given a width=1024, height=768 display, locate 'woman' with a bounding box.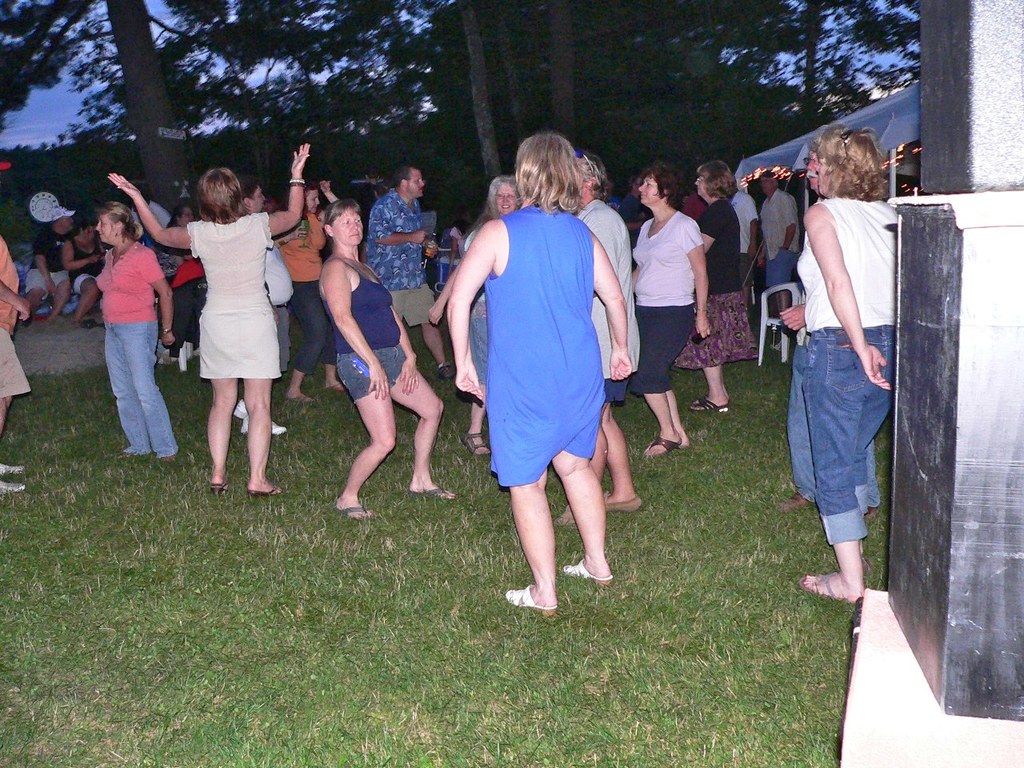
Located: (673, 157, 762, 409).
